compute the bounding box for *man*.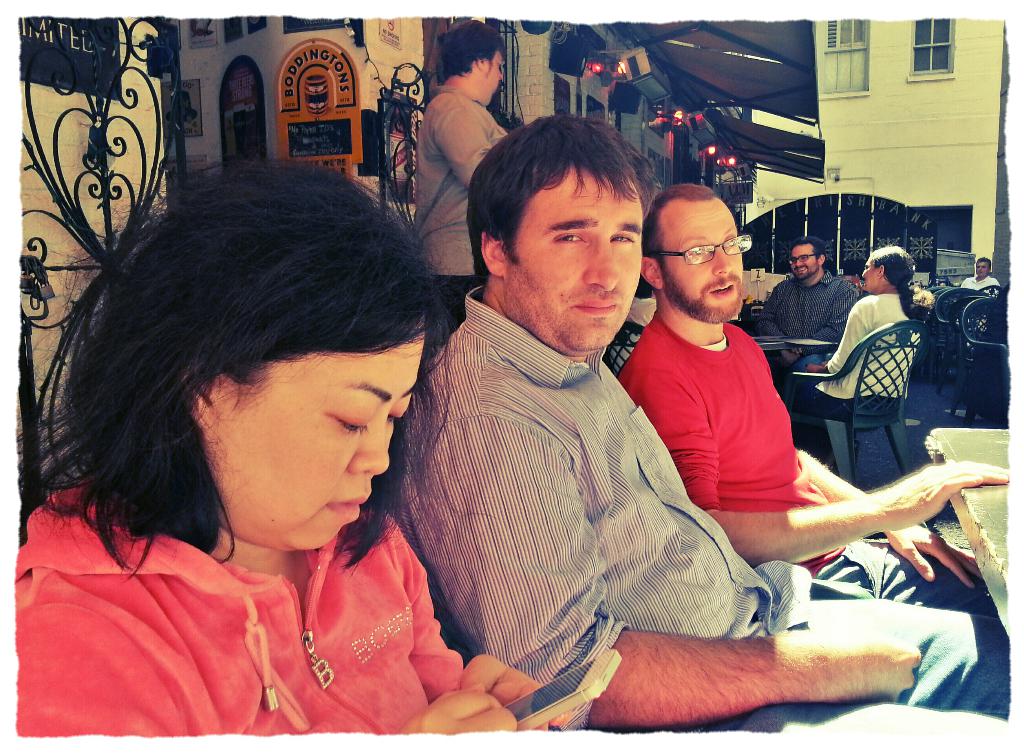
[x1=962, y1=257, x2=999, y2=293].
